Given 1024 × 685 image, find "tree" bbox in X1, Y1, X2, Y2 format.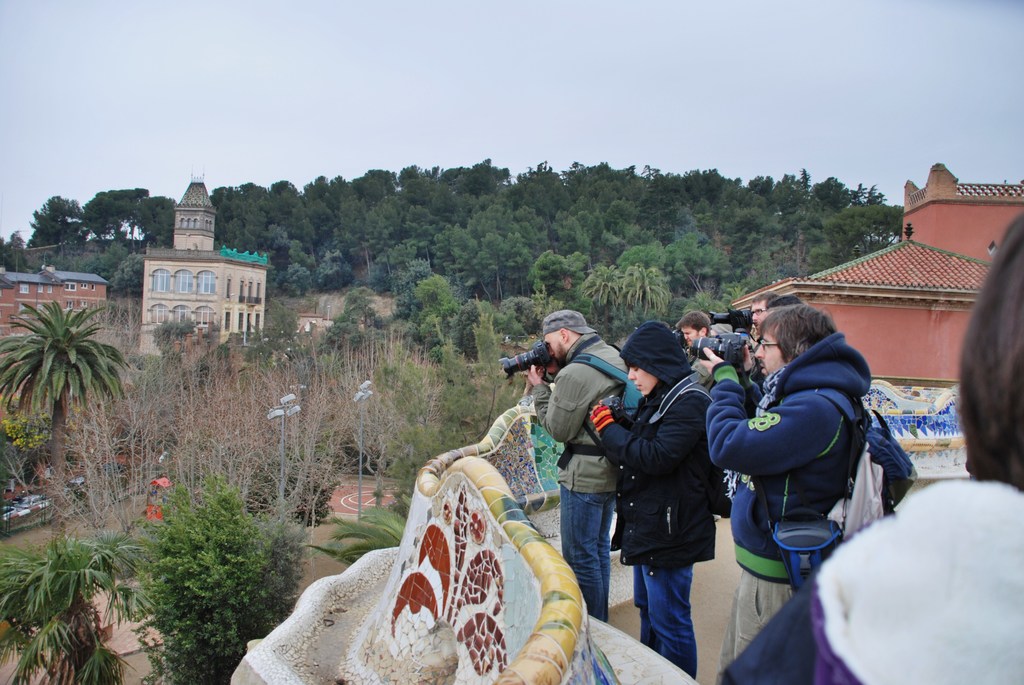
410, 333, 499, 443.
